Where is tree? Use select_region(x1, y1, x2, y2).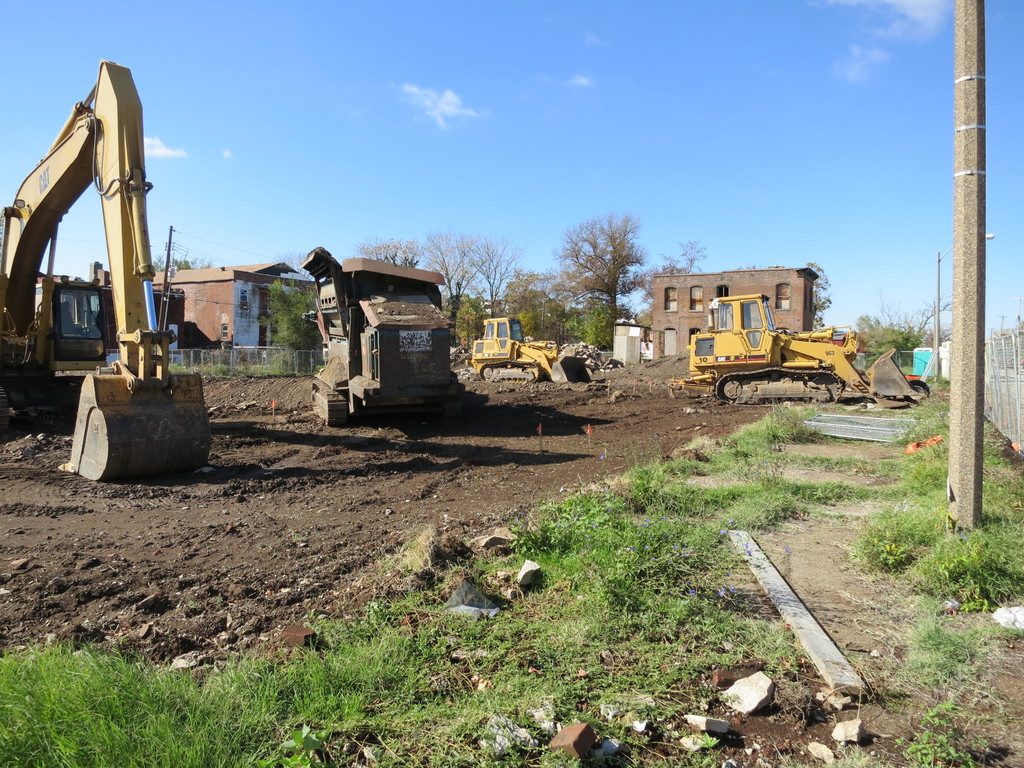
select_region(808, 261, 829, 328).
